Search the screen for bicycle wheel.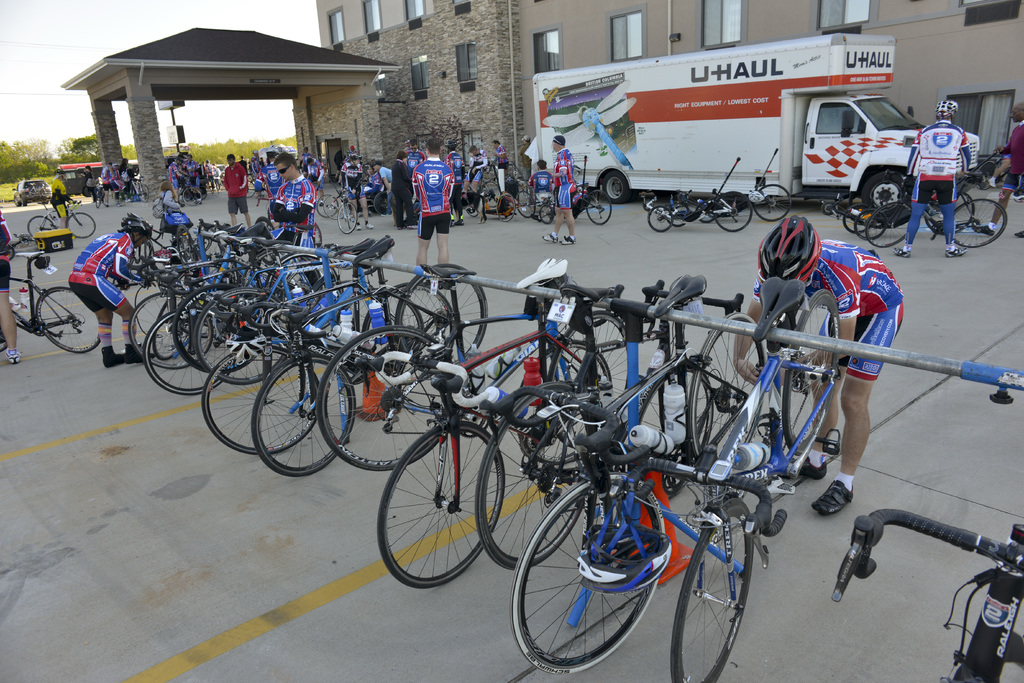
Found at (136,185,153,201).
